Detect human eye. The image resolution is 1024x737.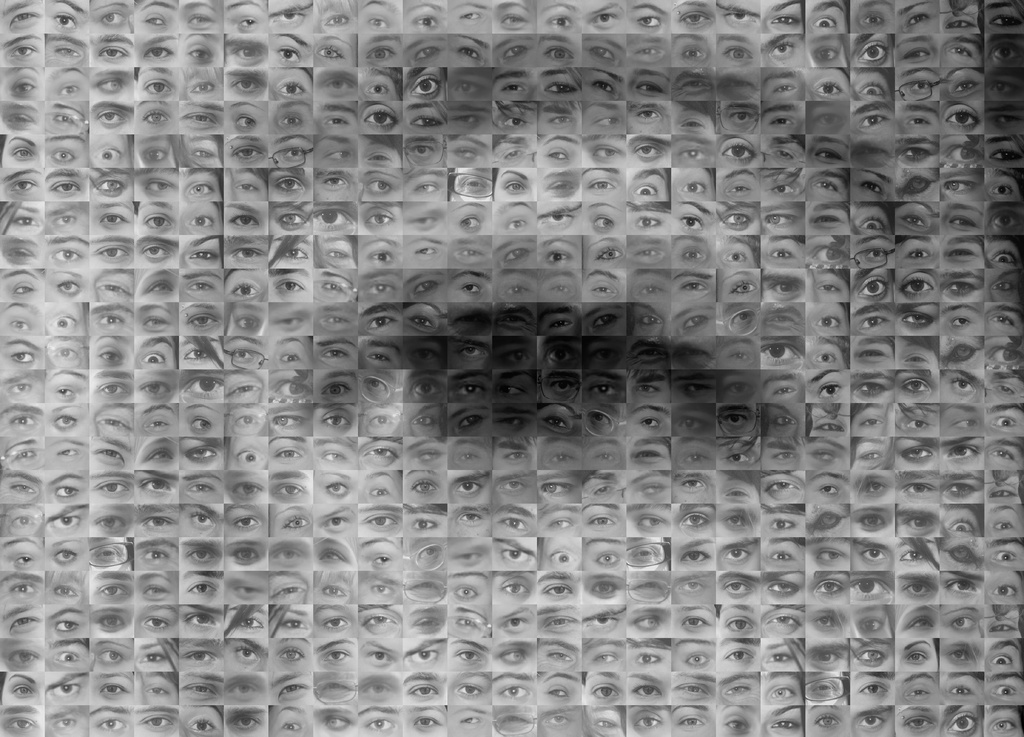
(x1=458, y1=44, x2=484, y2=61).
